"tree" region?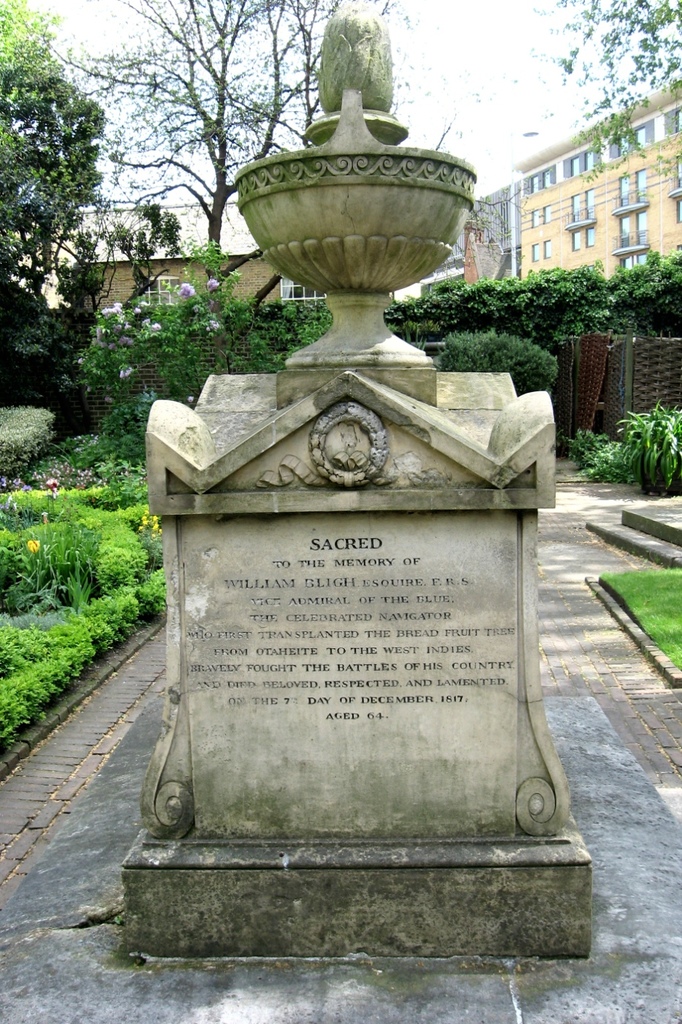
<bbox>53, 0, 412, 323</bbox>
